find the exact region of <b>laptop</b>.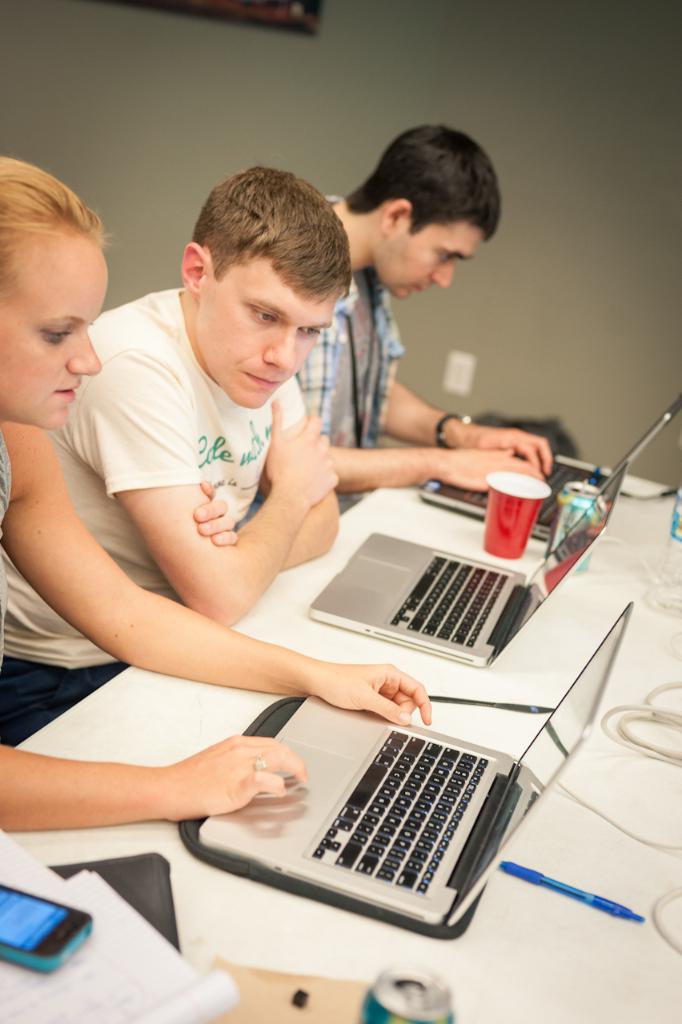
Exact region: [219,570,592,962].
